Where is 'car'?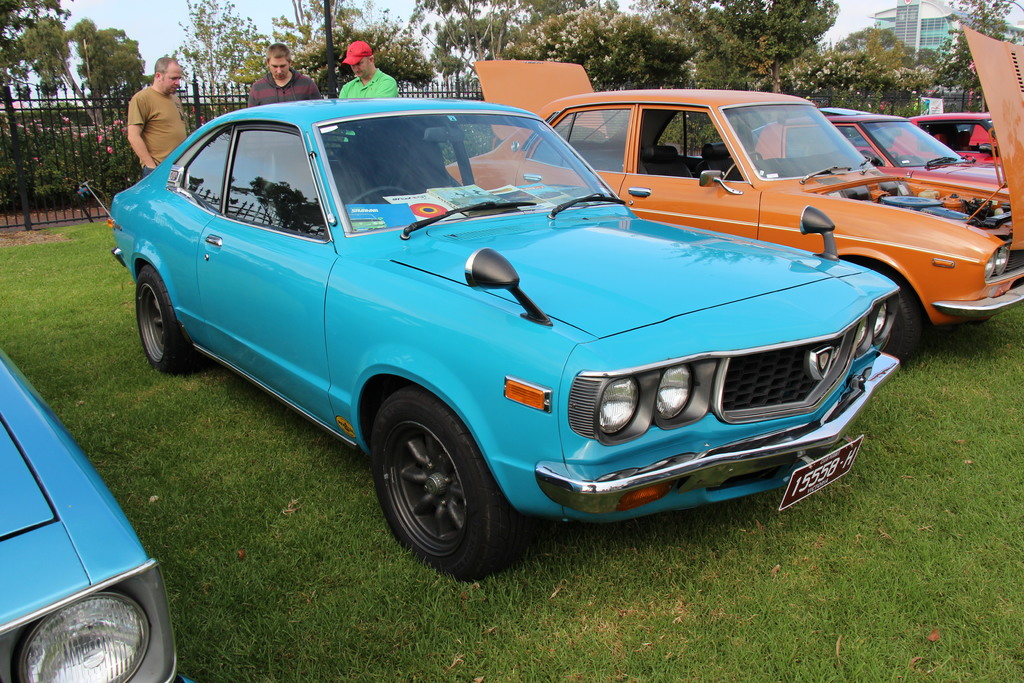
x1=753, y1=109, x2=1001, y2=165.
